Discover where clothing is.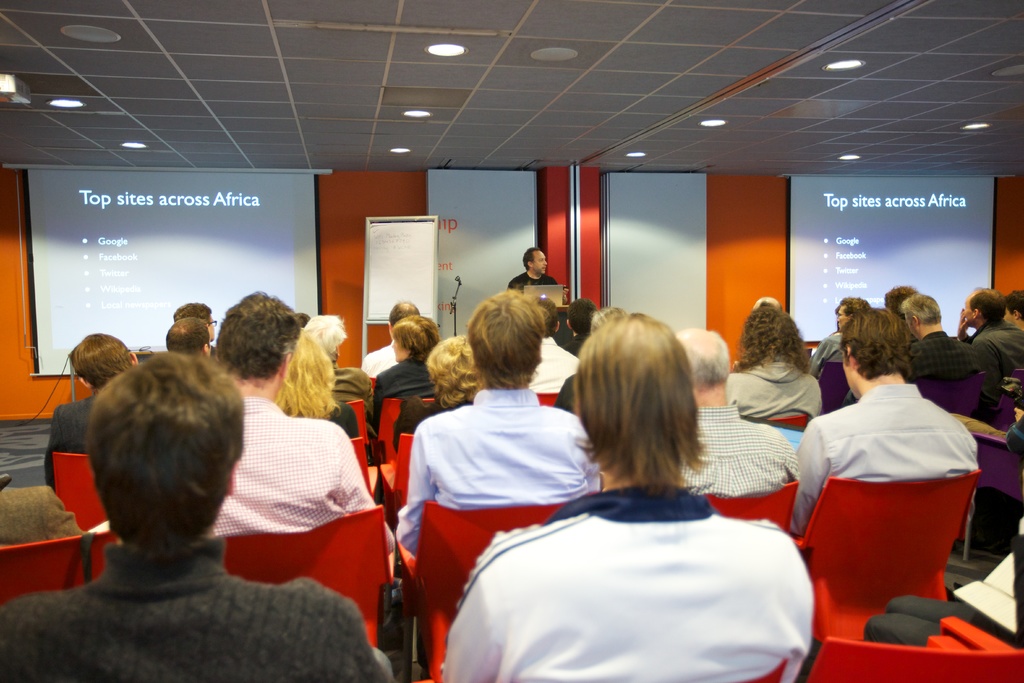
Discovered at 328:358:368:404.
